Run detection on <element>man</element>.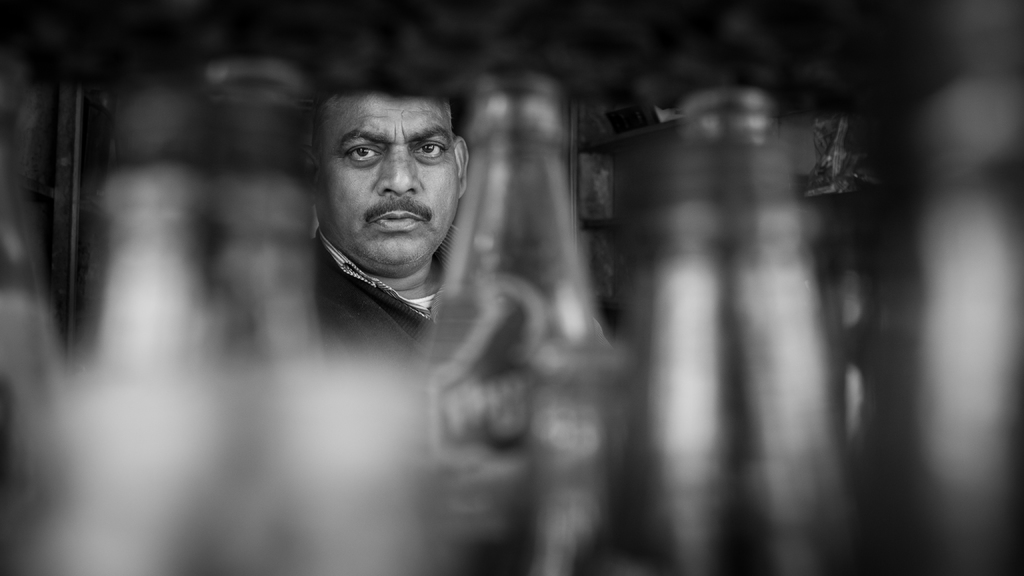
Result: region(227, 65, 521, 456).
